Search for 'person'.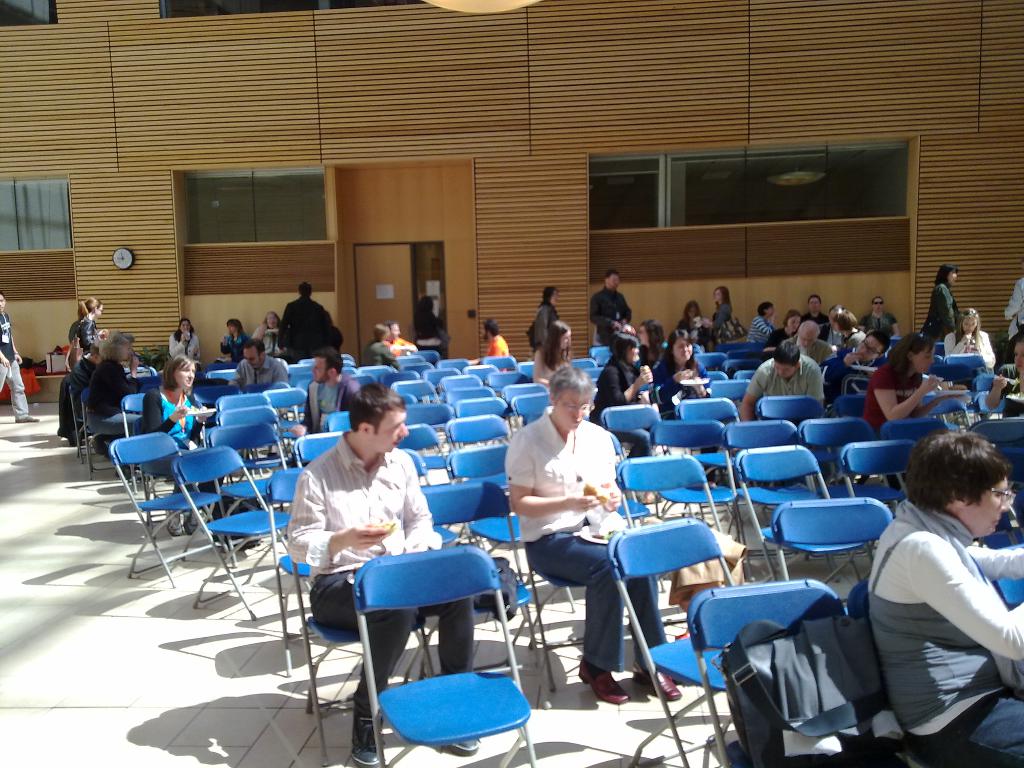
Found at l=631, t=316, r=675, b=387.
